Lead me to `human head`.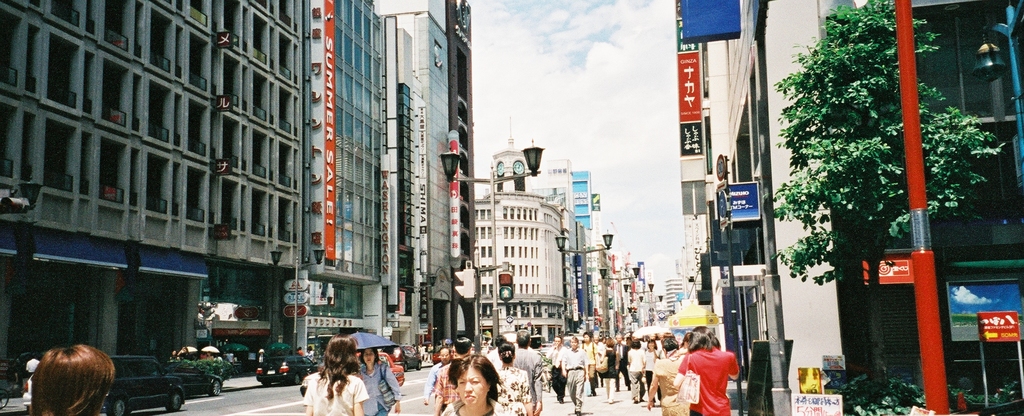
Lead to (x1=582, y1=329, x2=593, y2=348).
